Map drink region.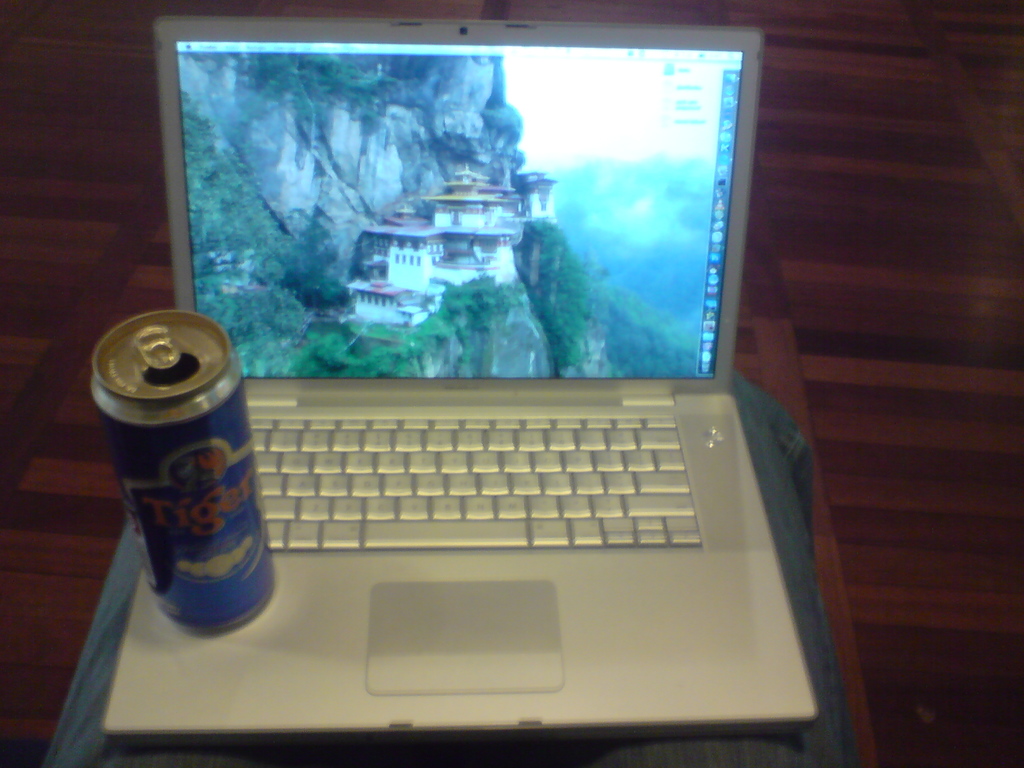
Mapped to locate(90, 323, 264, 636).
